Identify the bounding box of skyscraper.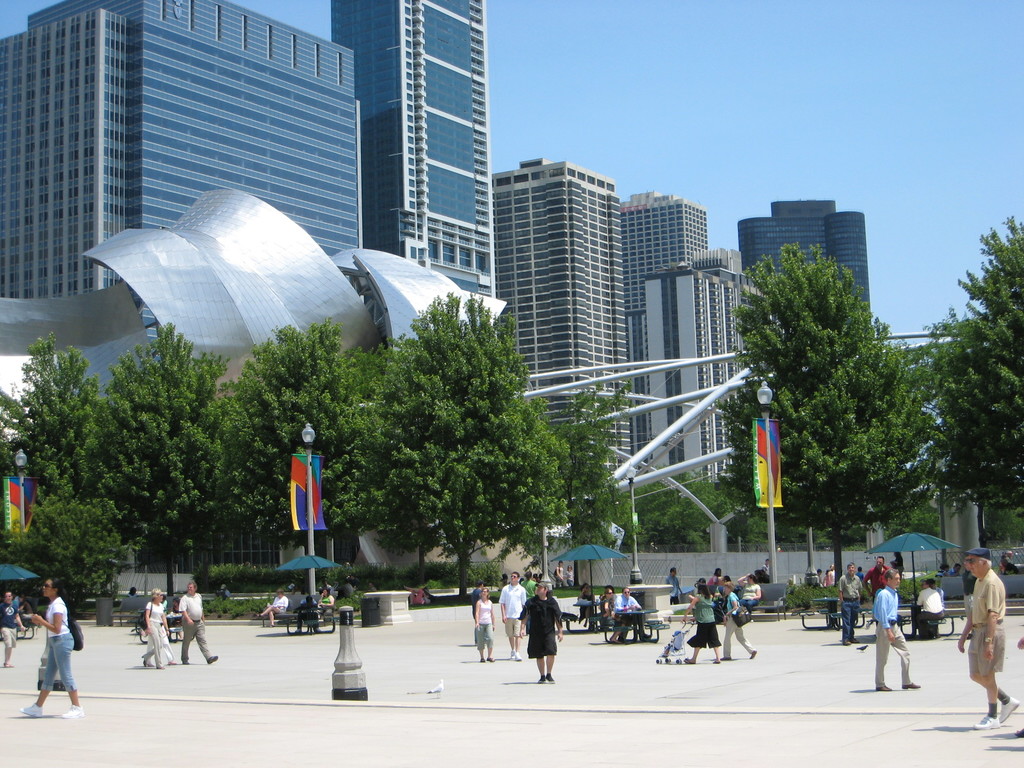
left=614, top=187, right=706, bottom=468.
